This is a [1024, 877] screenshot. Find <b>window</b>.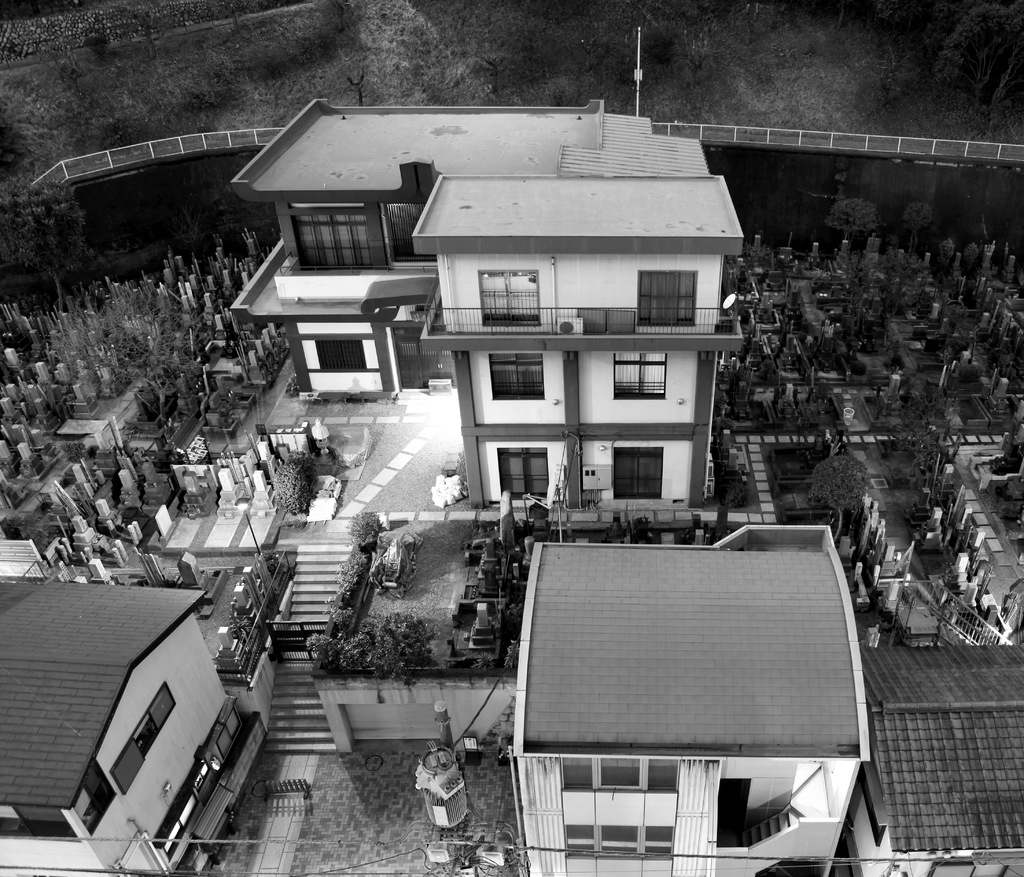
Bounding box: (563,758,681,790).
